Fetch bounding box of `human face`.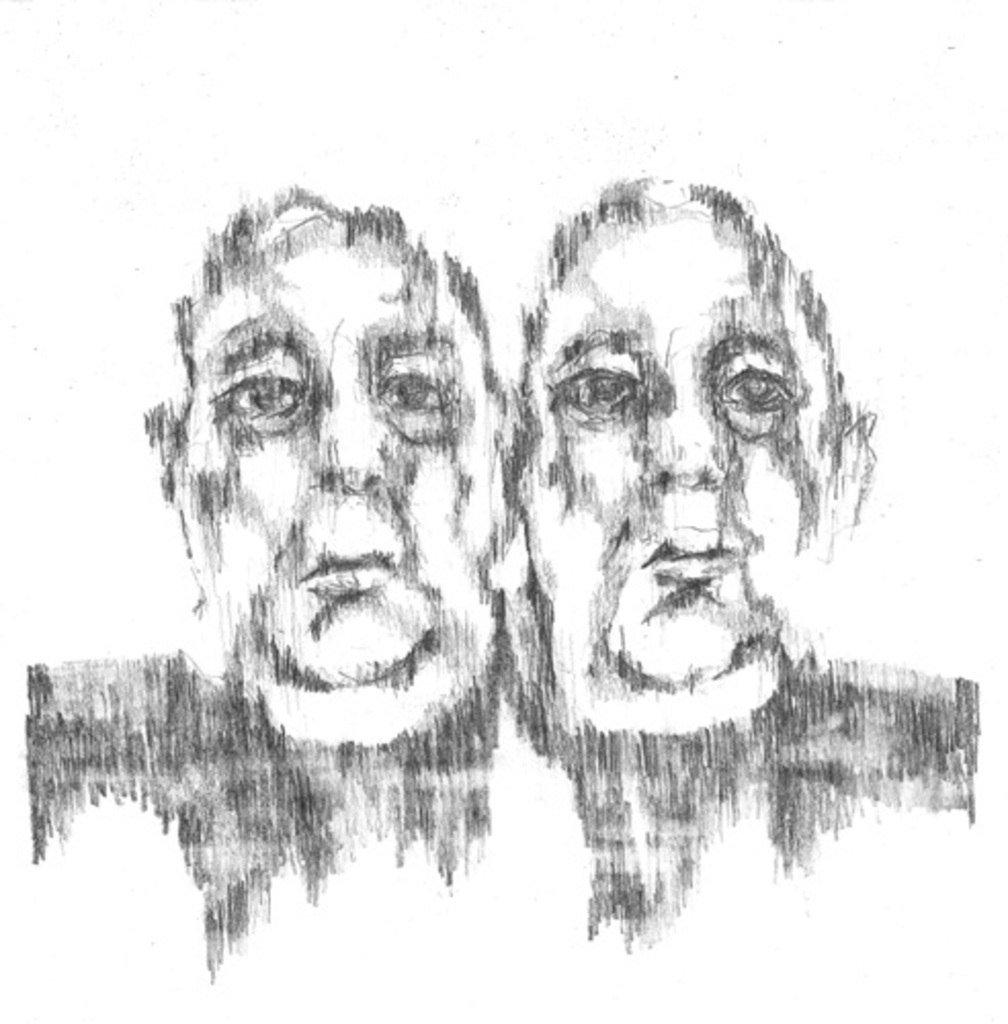
Bbox: (left=178, top=201, right=498, bottom=688).
